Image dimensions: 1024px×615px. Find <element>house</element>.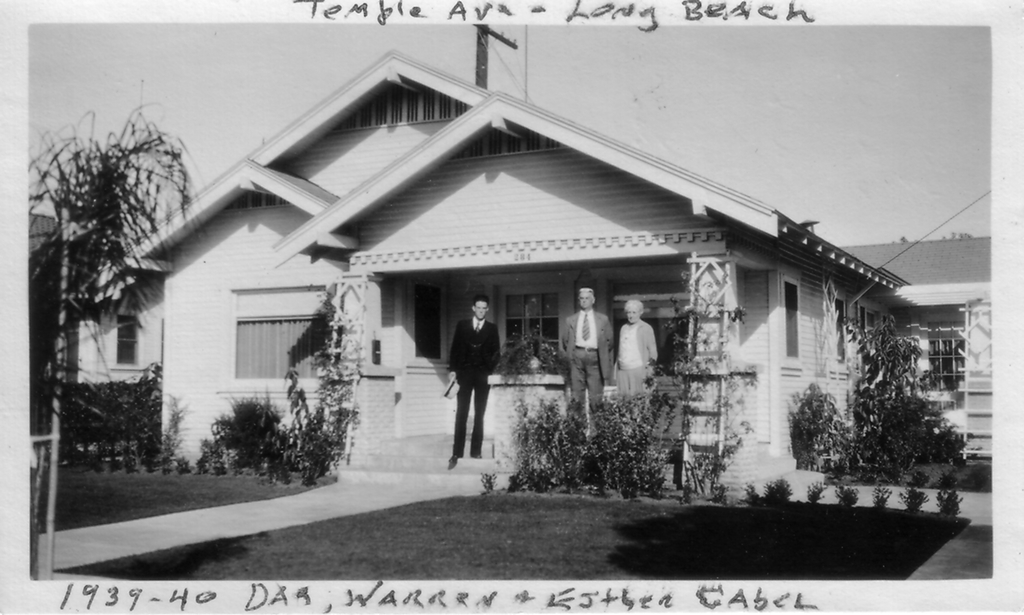
(72,45,909,507).
